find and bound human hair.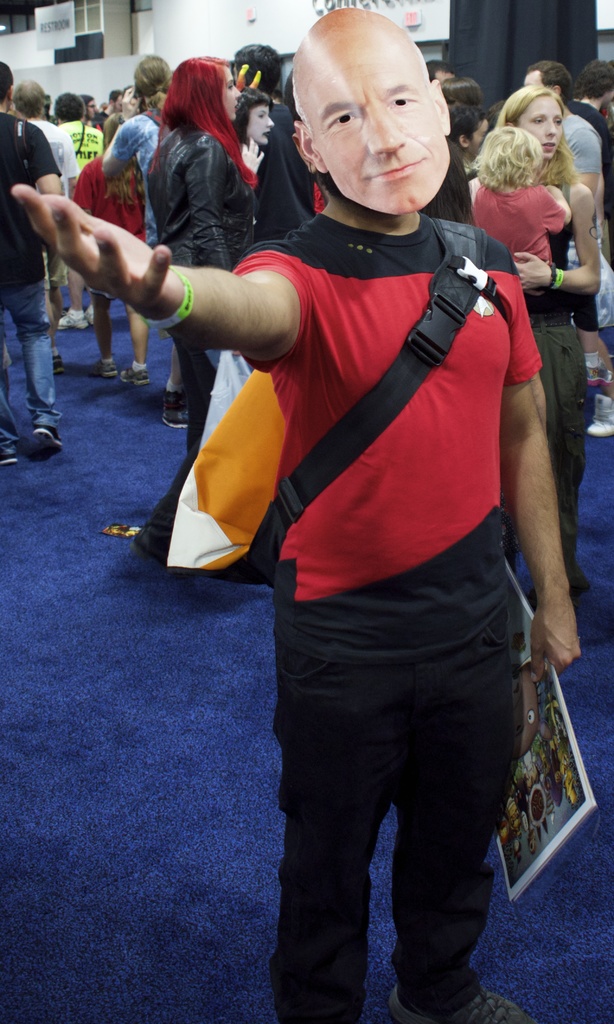
Bound: BBox(54, 95, 85, 121).
